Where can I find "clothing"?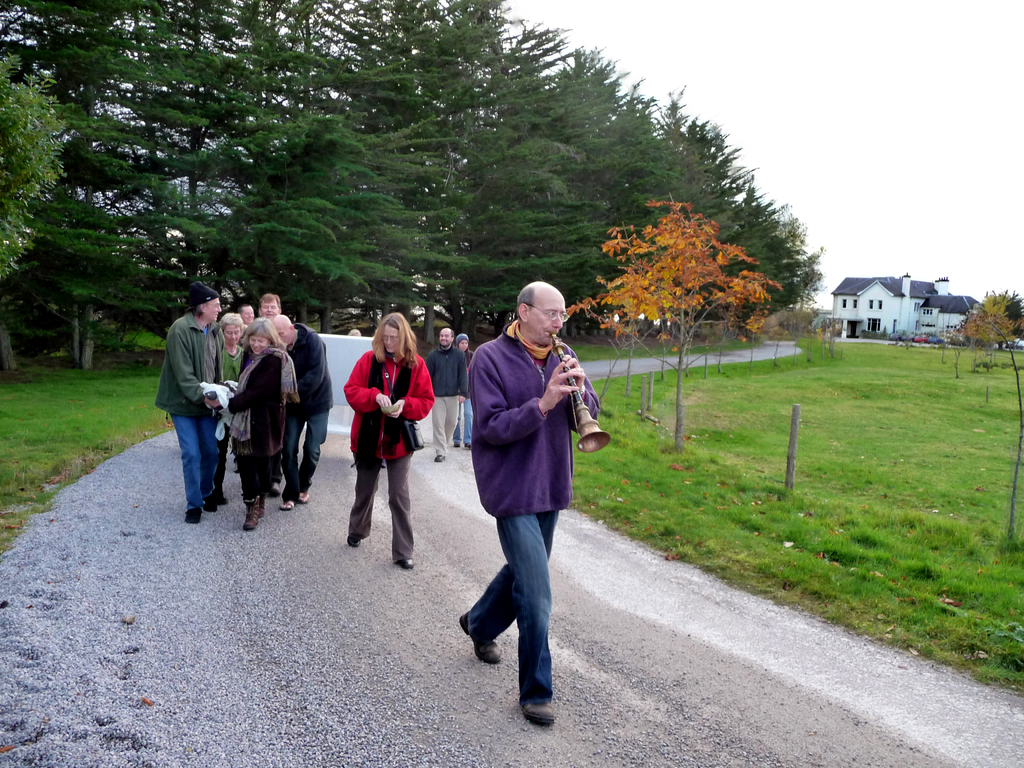
You can find it at x1=452, y1=347, x2=476, y2=444.
